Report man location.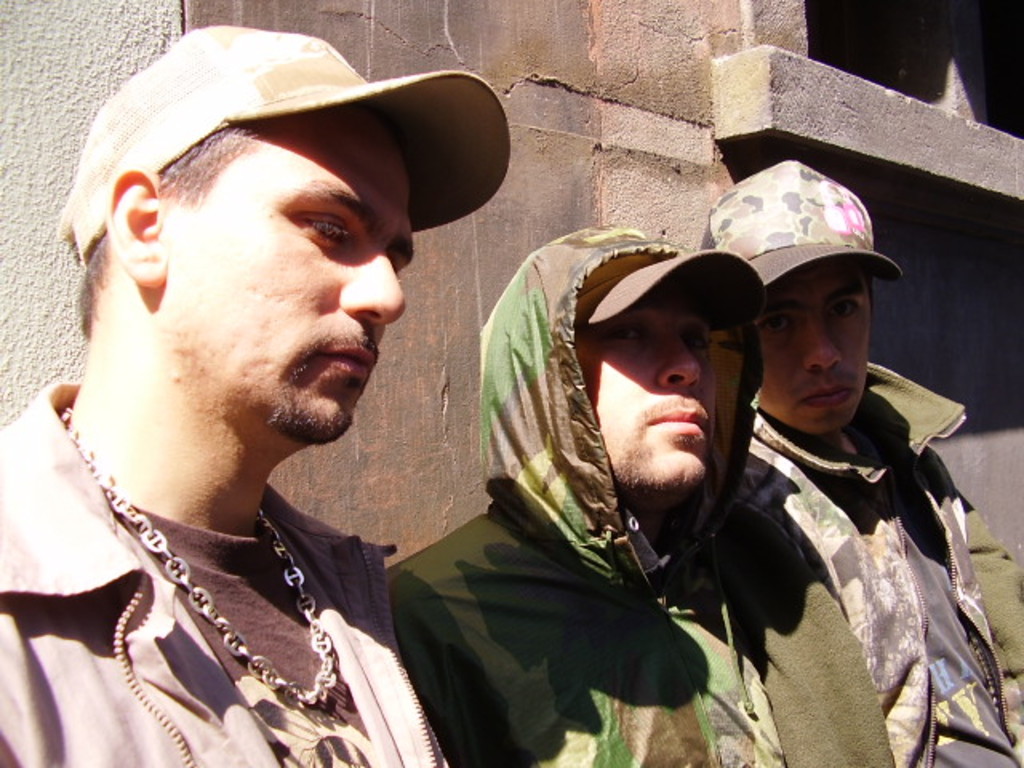
Report: <box>0,22,514,766</box>.
